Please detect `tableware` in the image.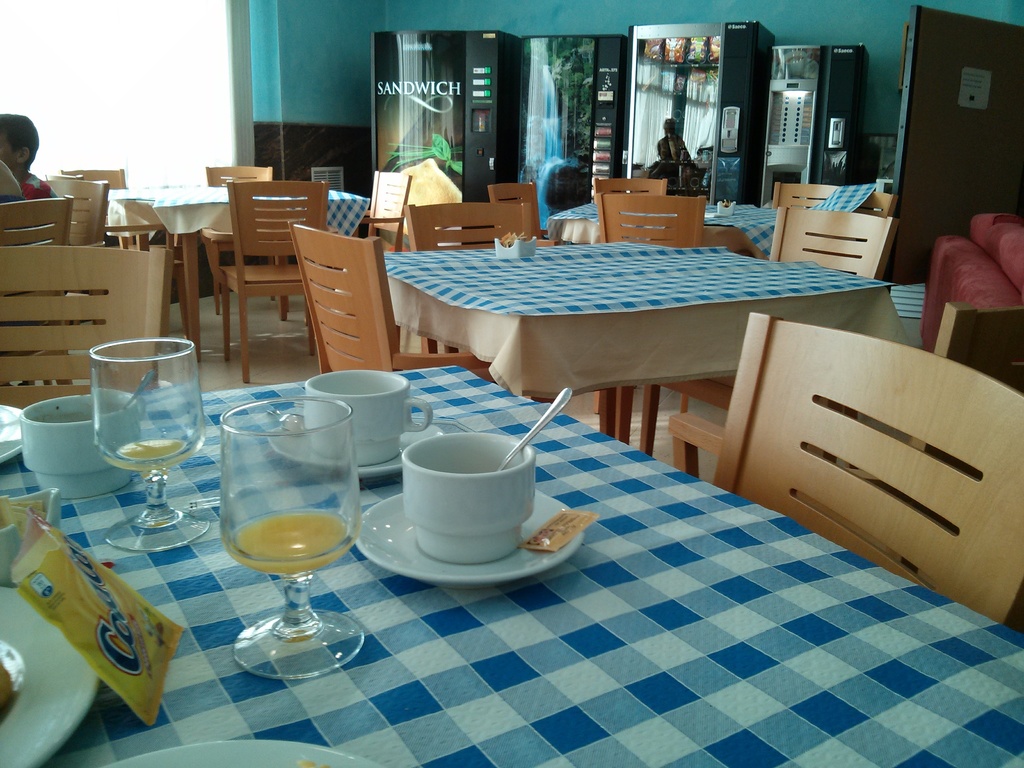
detection(91, 339, 210, 556).
